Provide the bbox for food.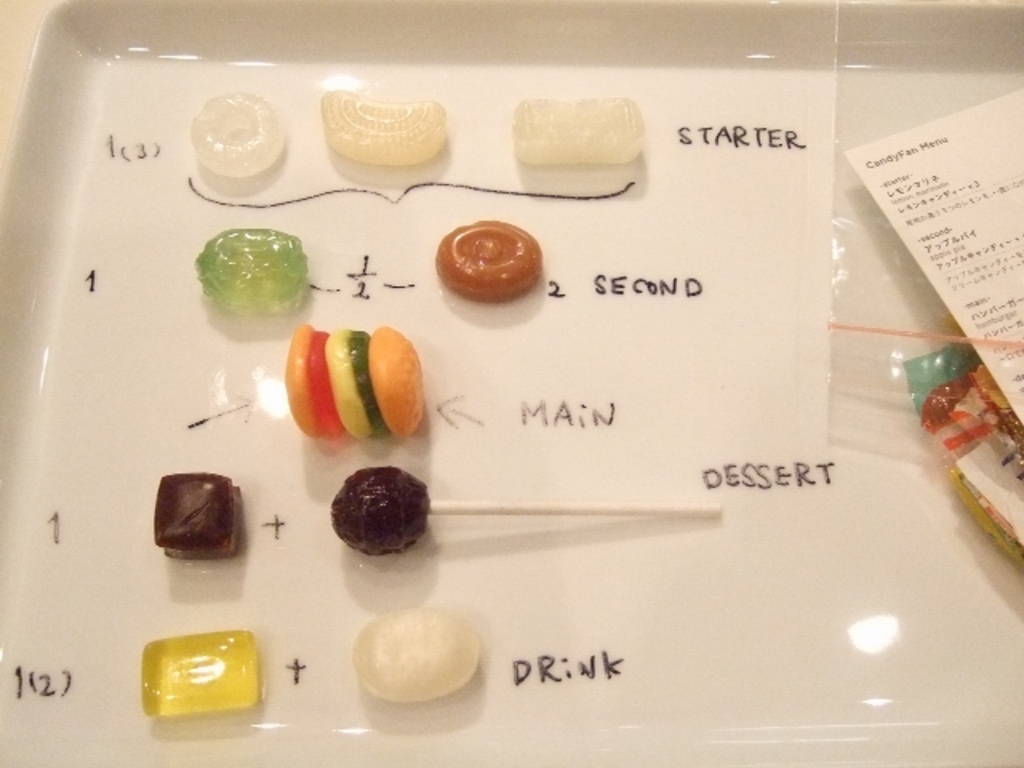
[x1=352, y1=608, x2=486, y2=704].
